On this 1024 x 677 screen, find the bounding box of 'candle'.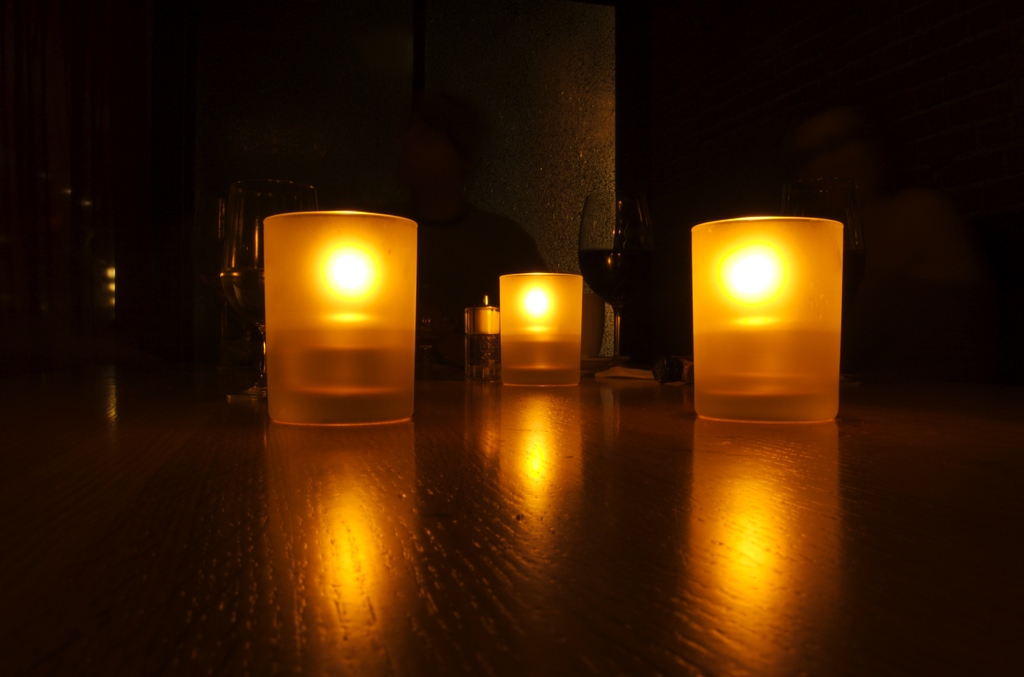
Bounding box: Rect(465, 294, 502, 337).
